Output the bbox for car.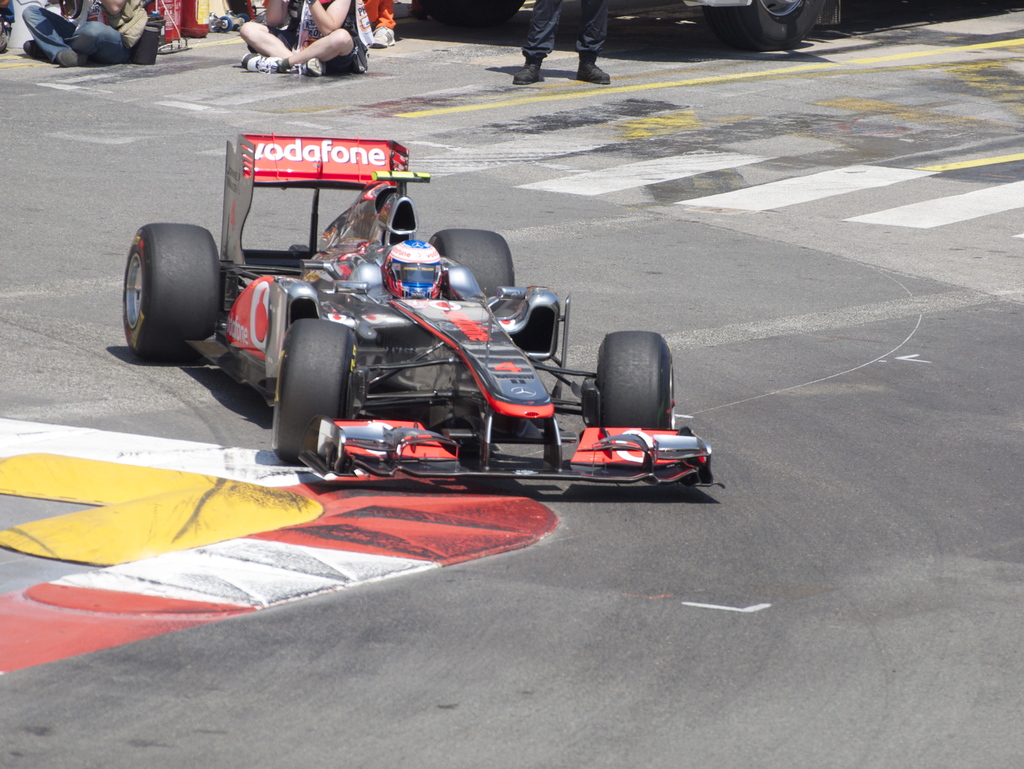
bbox=[403, 0, 884, 58].
